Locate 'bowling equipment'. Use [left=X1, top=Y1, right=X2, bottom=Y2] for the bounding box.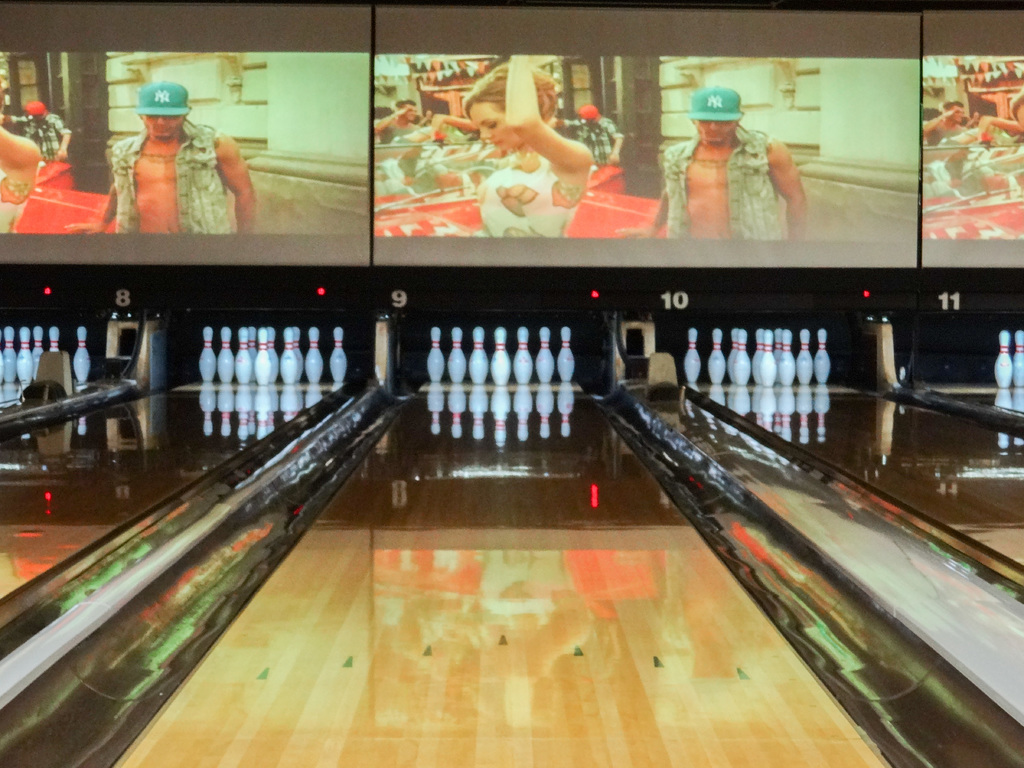
[left=422, top=315, right=577, bottom=390].
